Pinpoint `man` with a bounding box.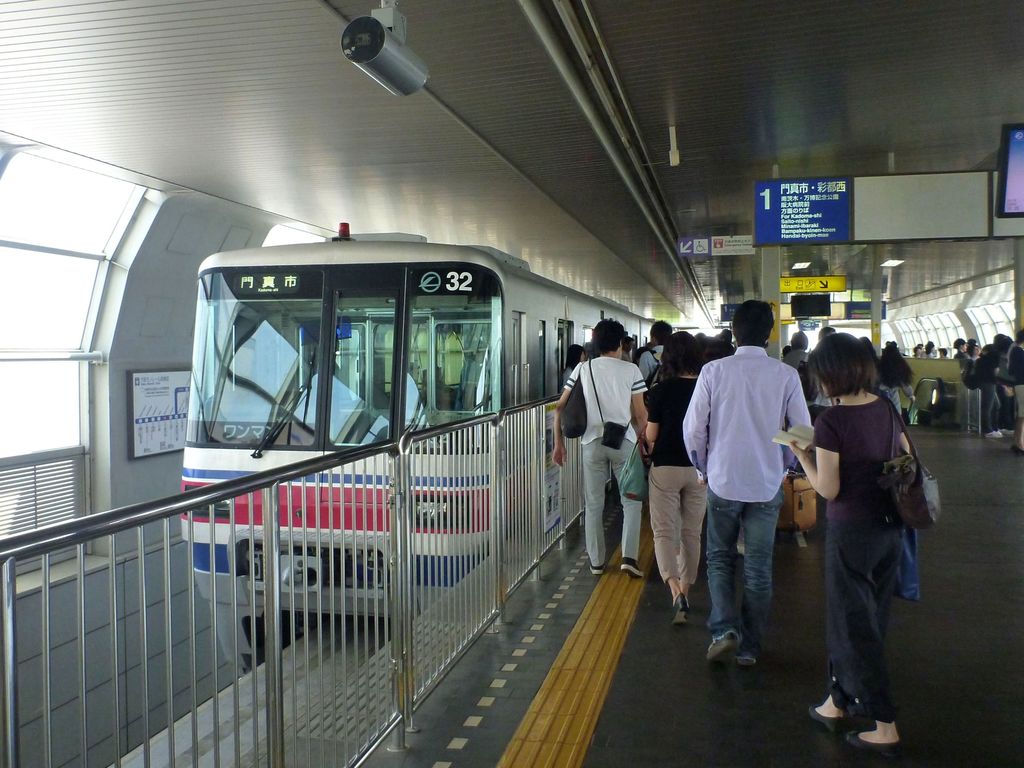
select_region(689, 307, 819, 678).
